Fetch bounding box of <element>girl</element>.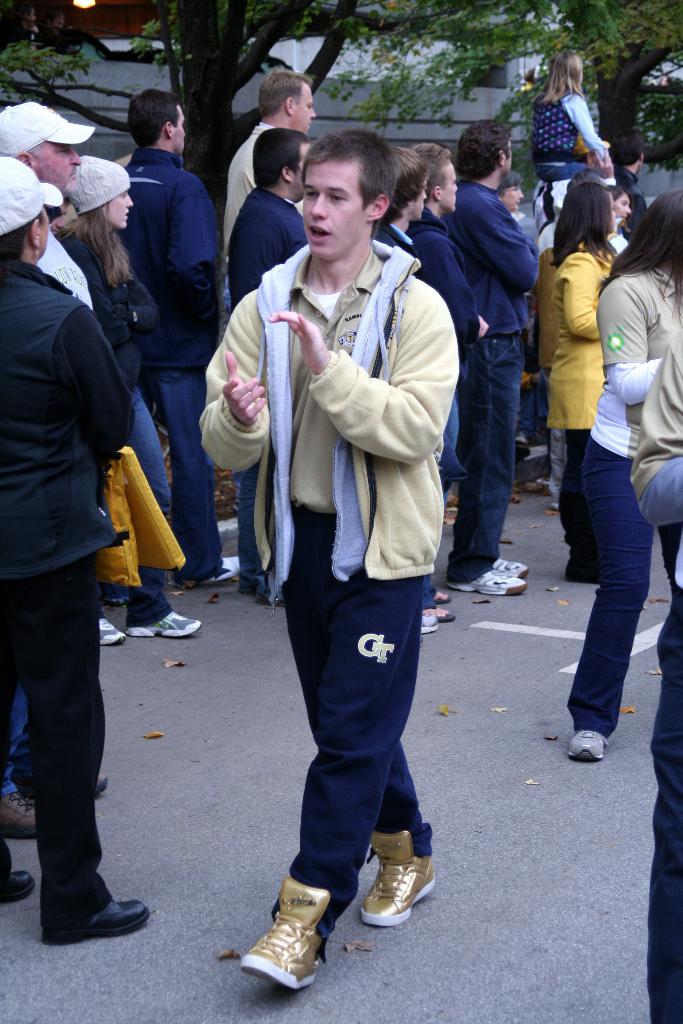
Bbox: bbox=(54, 154, 205, 645).
